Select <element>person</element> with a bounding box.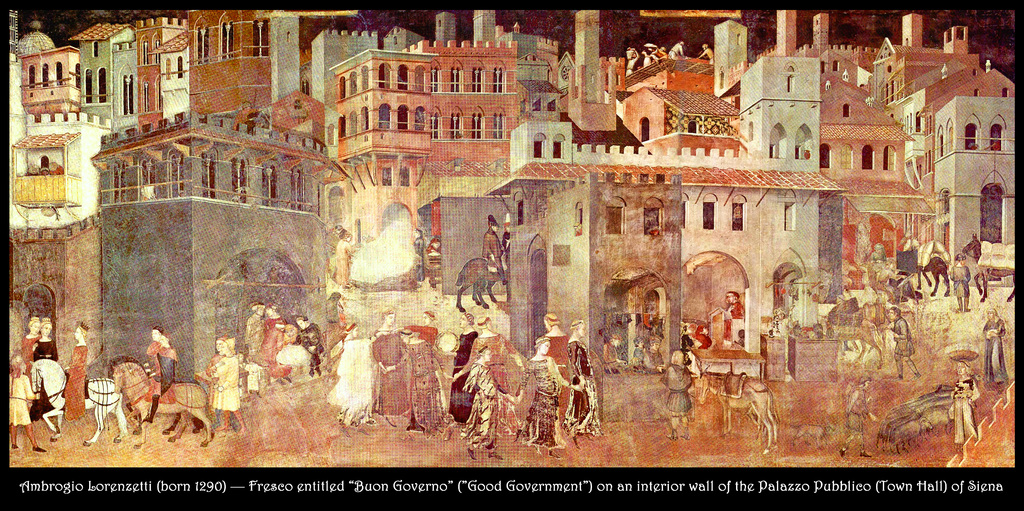
bbox=[718, 291, 747, 345].
